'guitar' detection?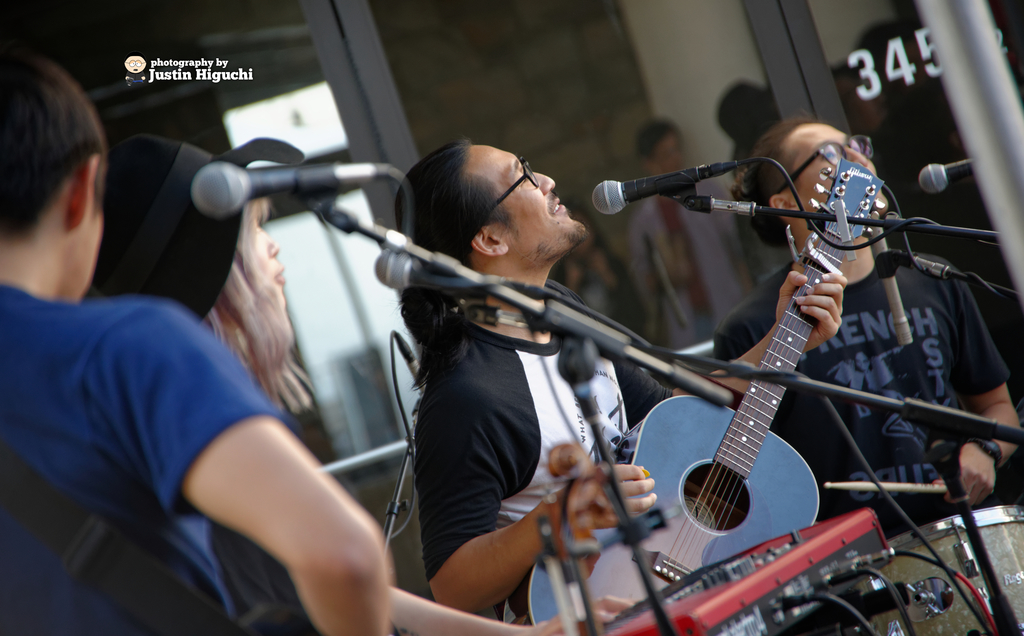
{"left": 506, "top": 181, "right": 988, "bottom": 621}
